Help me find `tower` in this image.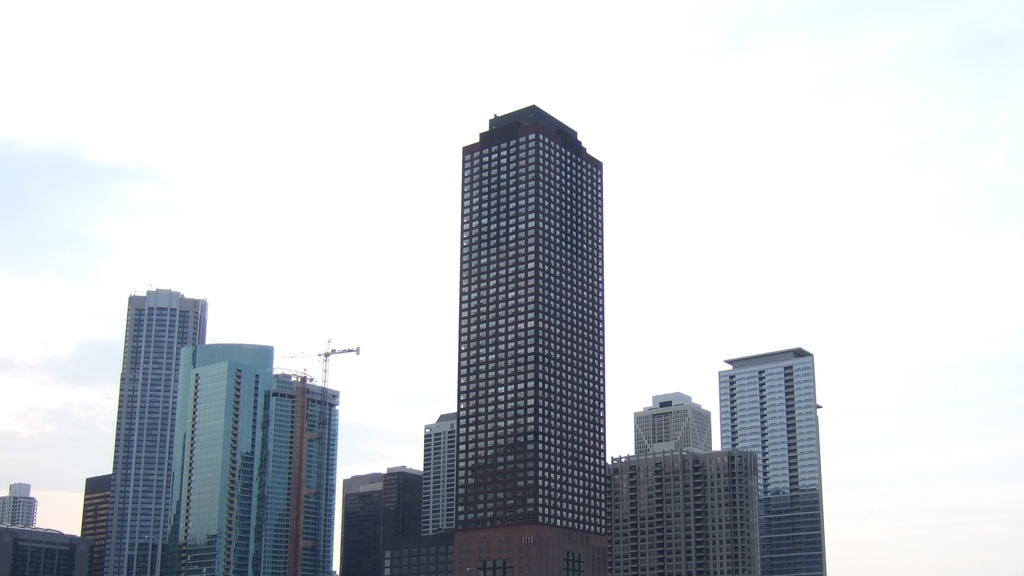
Found it: [61, 260, 317, 572].
